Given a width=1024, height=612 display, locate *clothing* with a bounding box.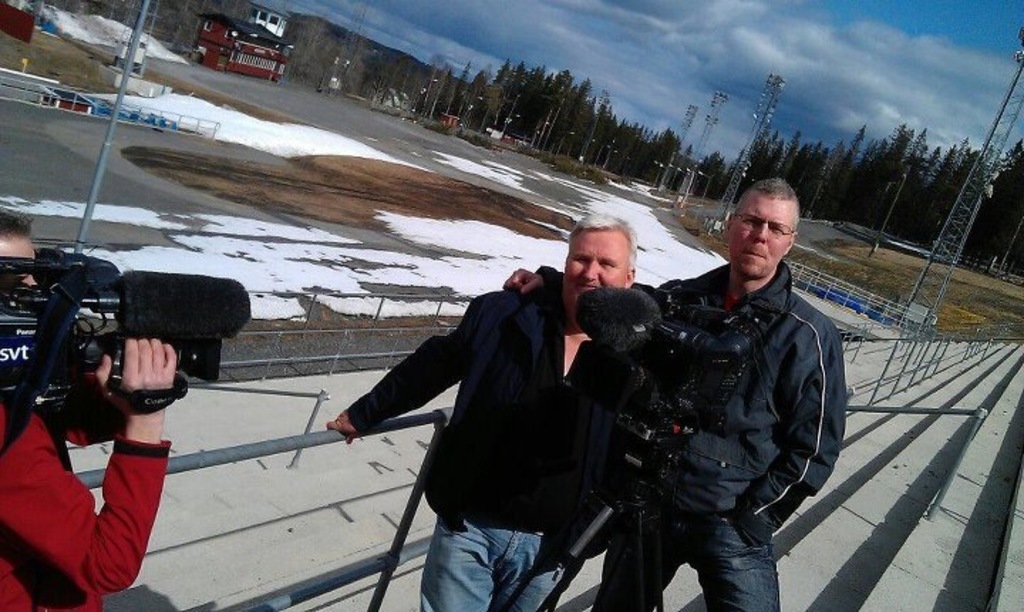
Located: (x1=343, y1=273, x2=650, y2=611).
